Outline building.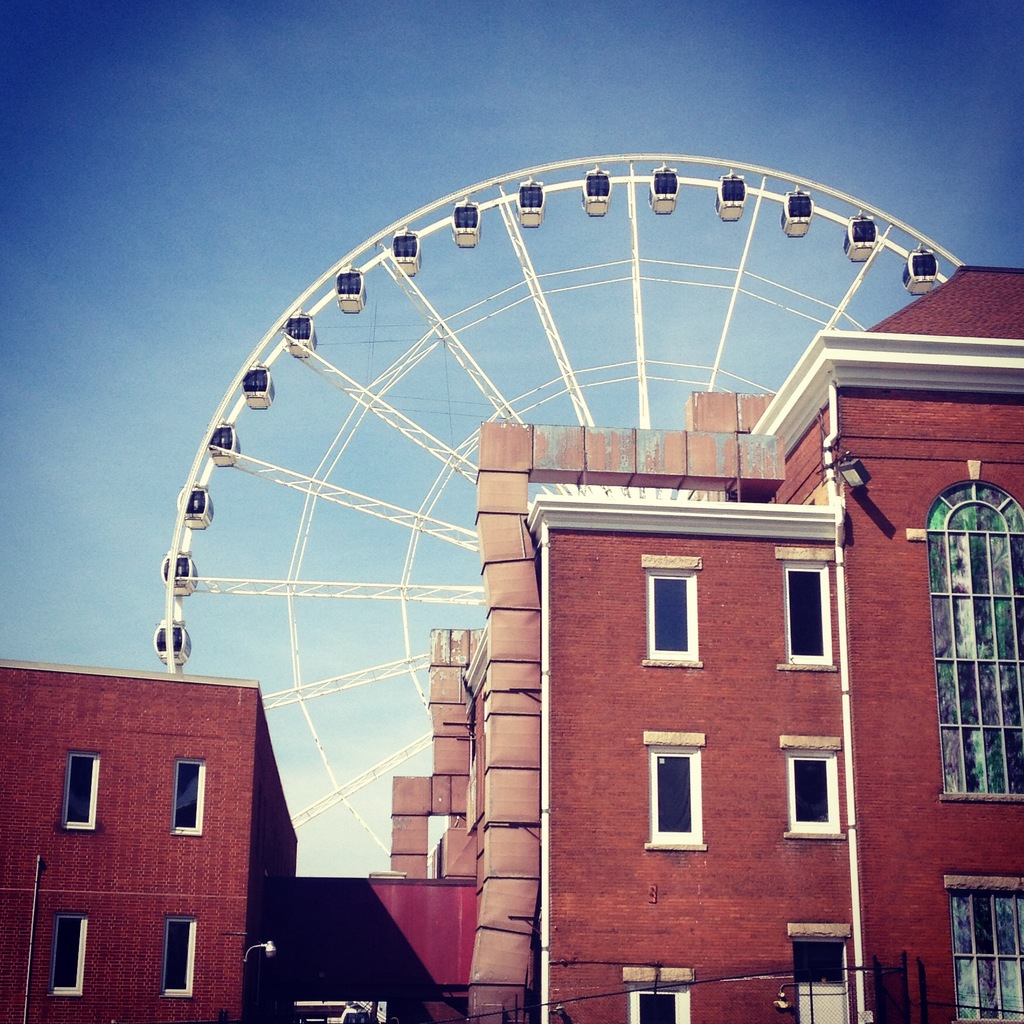
Outline: box=[286, 874, 479, 1023].
